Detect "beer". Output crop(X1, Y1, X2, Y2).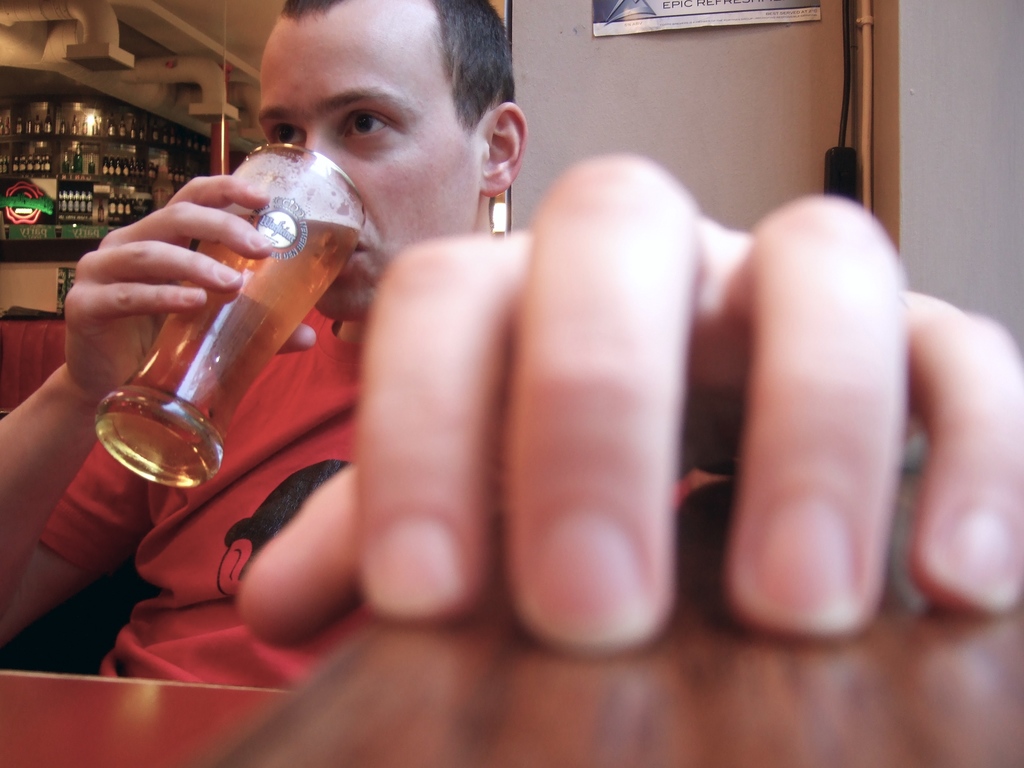
crop(95, 159, 364, 486).
